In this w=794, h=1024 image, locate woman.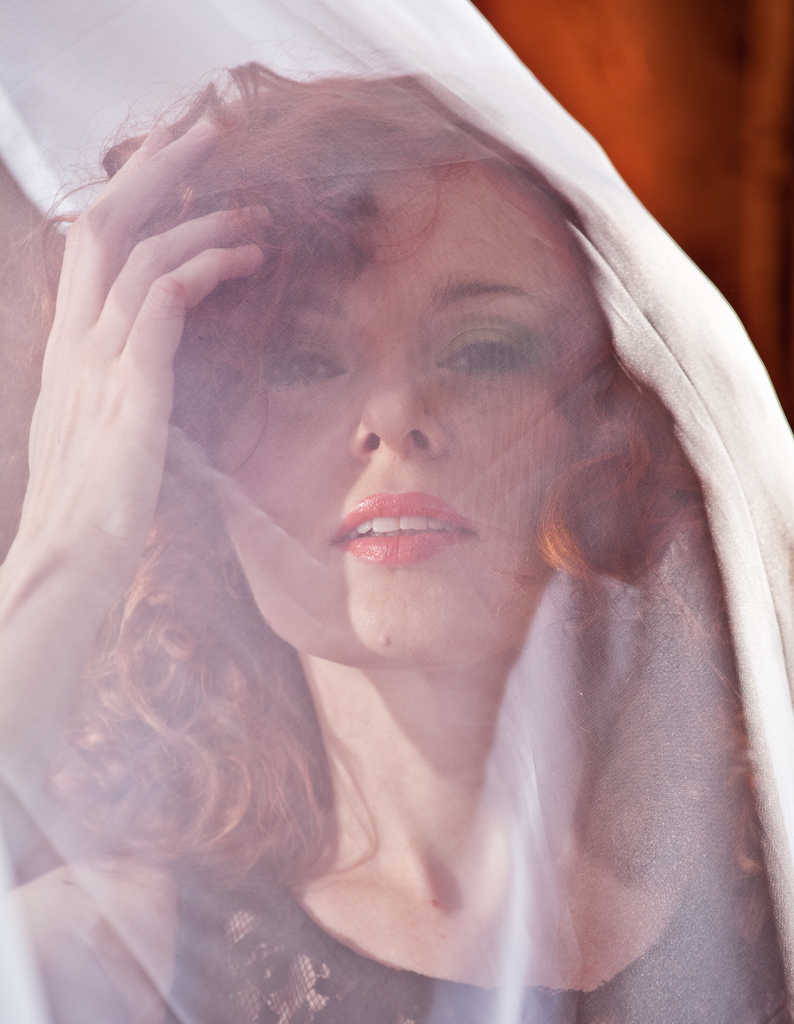
Bounding box: bbox=(0, 73, 777, 1016).
